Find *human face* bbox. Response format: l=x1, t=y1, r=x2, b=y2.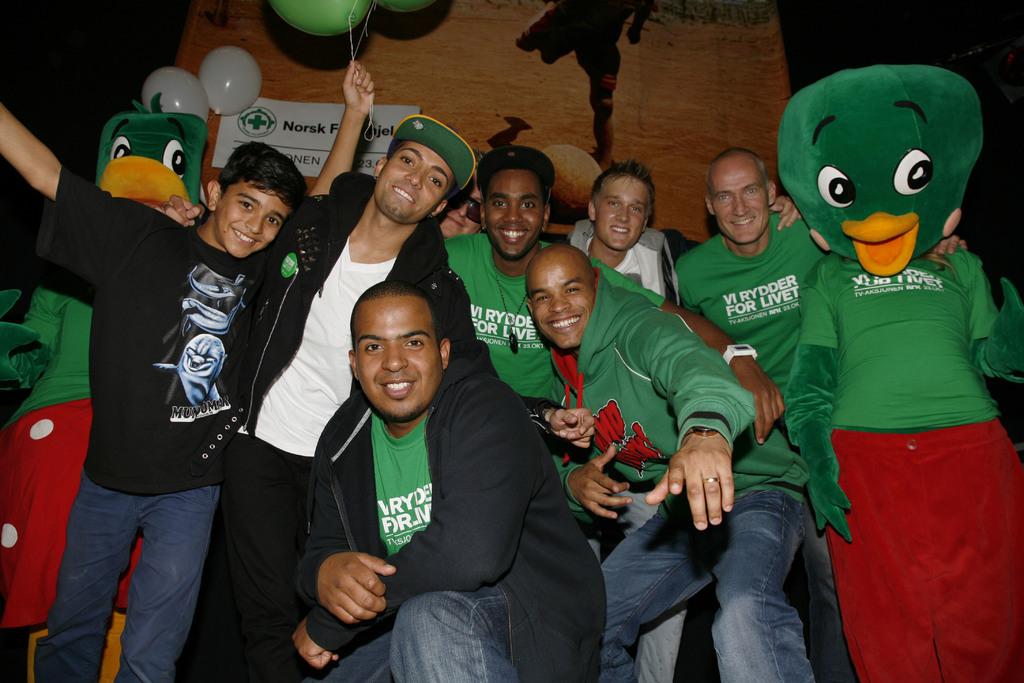
l=710, t=156, r=768, b=247.
